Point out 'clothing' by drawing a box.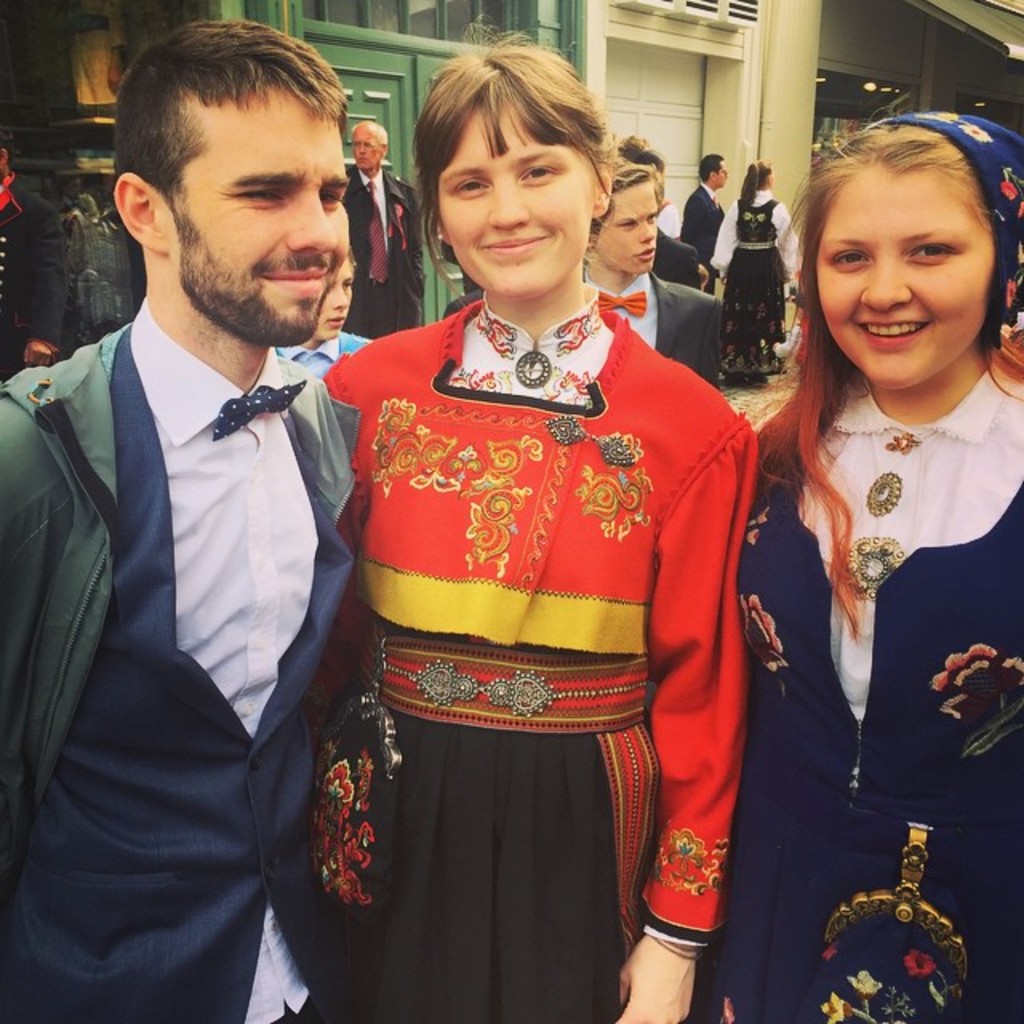
579,269,723,389.
